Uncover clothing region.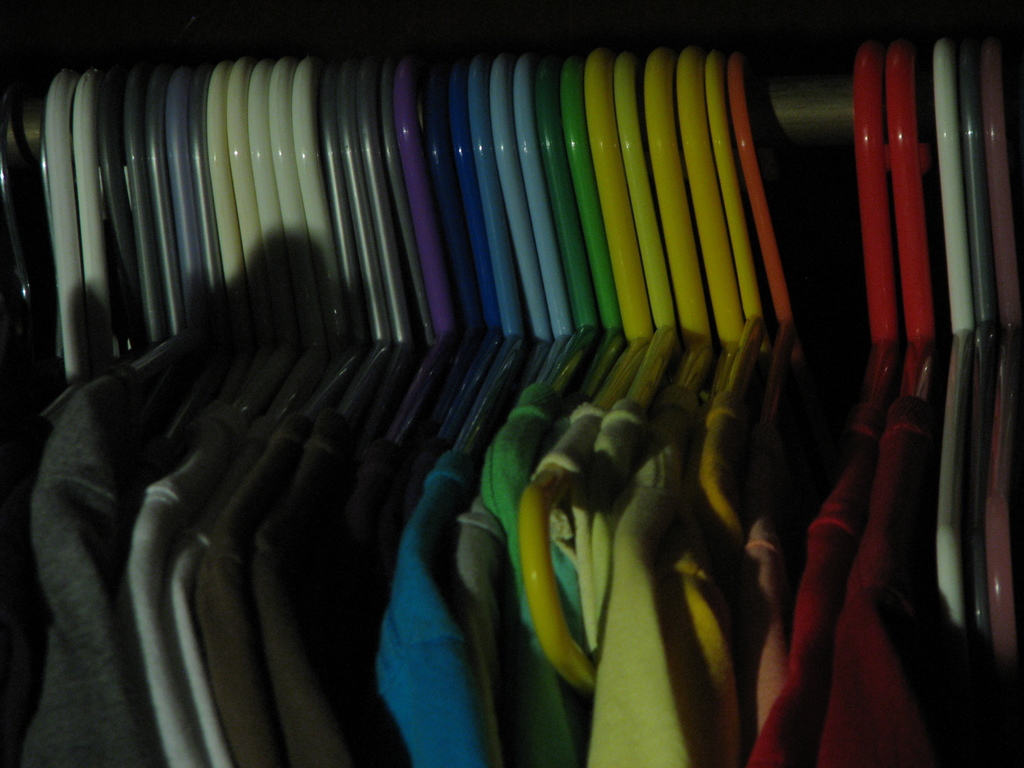
Uncovered: pyautogui.locateOnScreen(483, 387, 578, 765).
